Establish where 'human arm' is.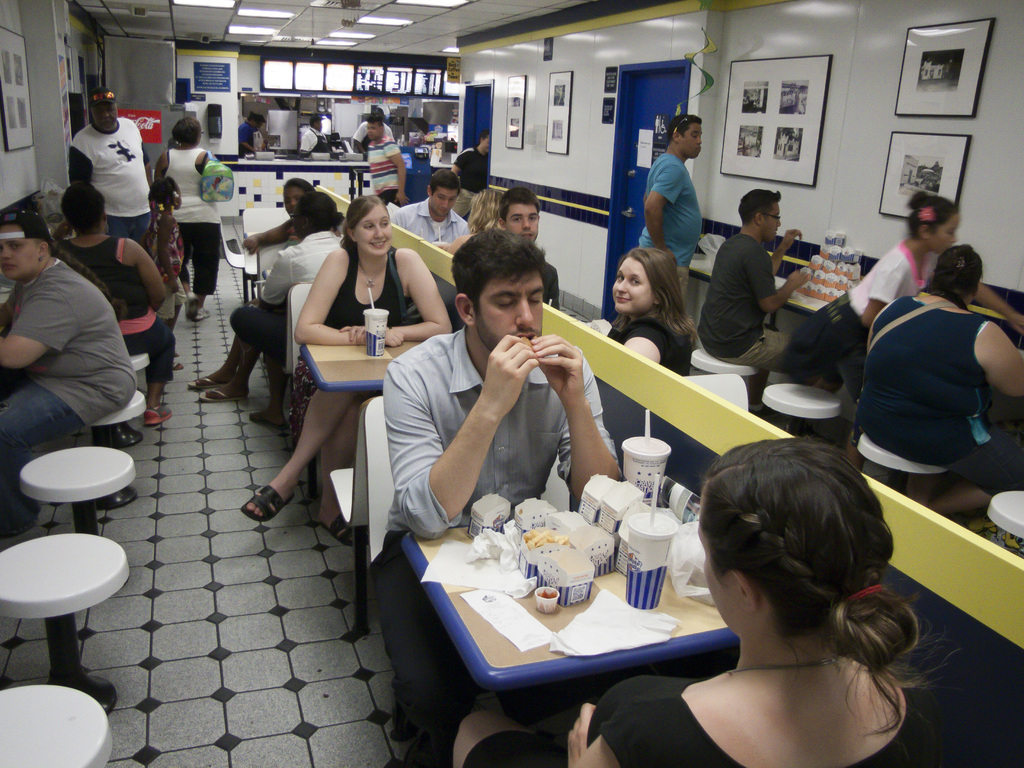
Established at (left=447, top=150, right=472, bottom=173).
